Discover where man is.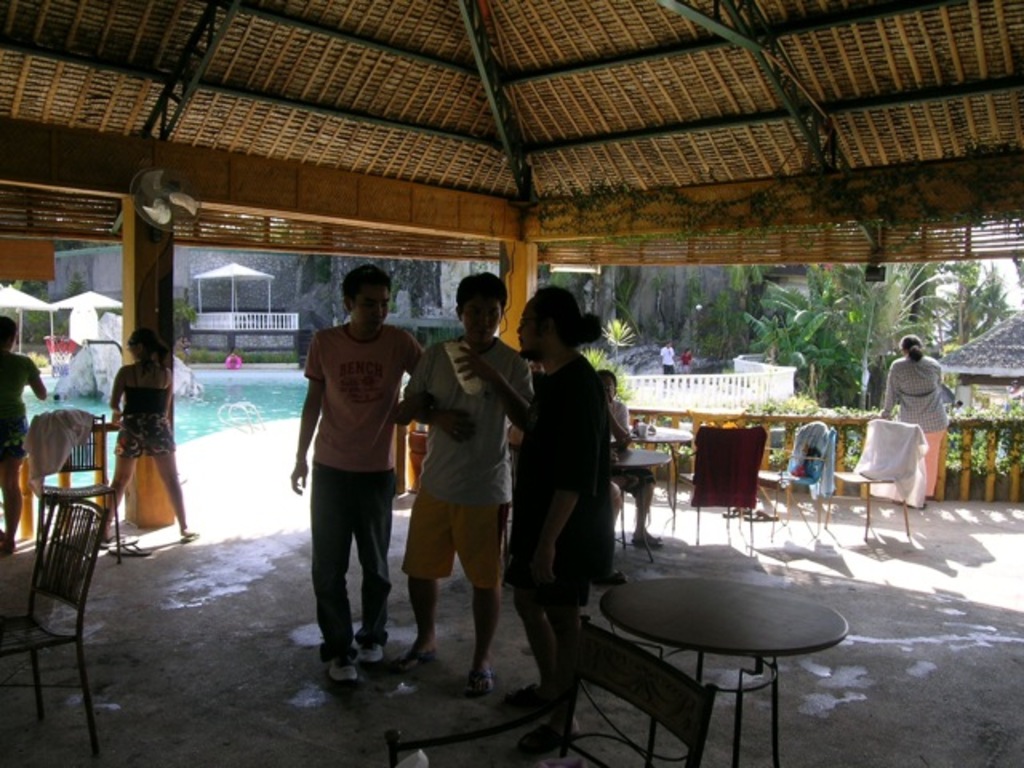
Discovered at {"x1": 387, "y1": 269, "x2": 549, "y2": 704}.
